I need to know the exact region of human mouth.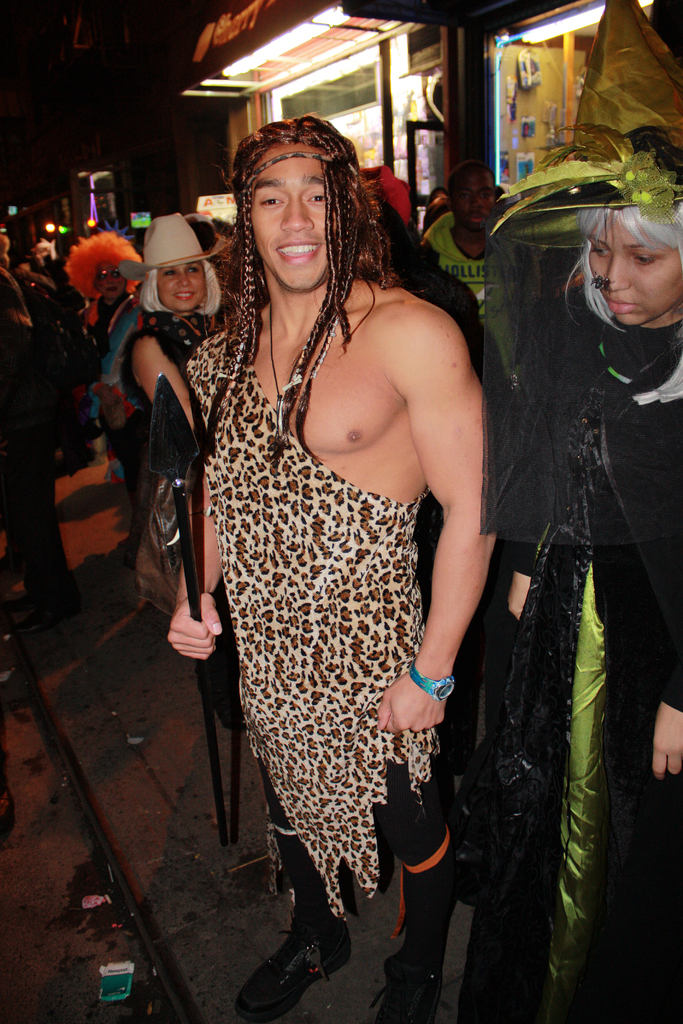
Region: Rect(276, 241, 320, 266).
